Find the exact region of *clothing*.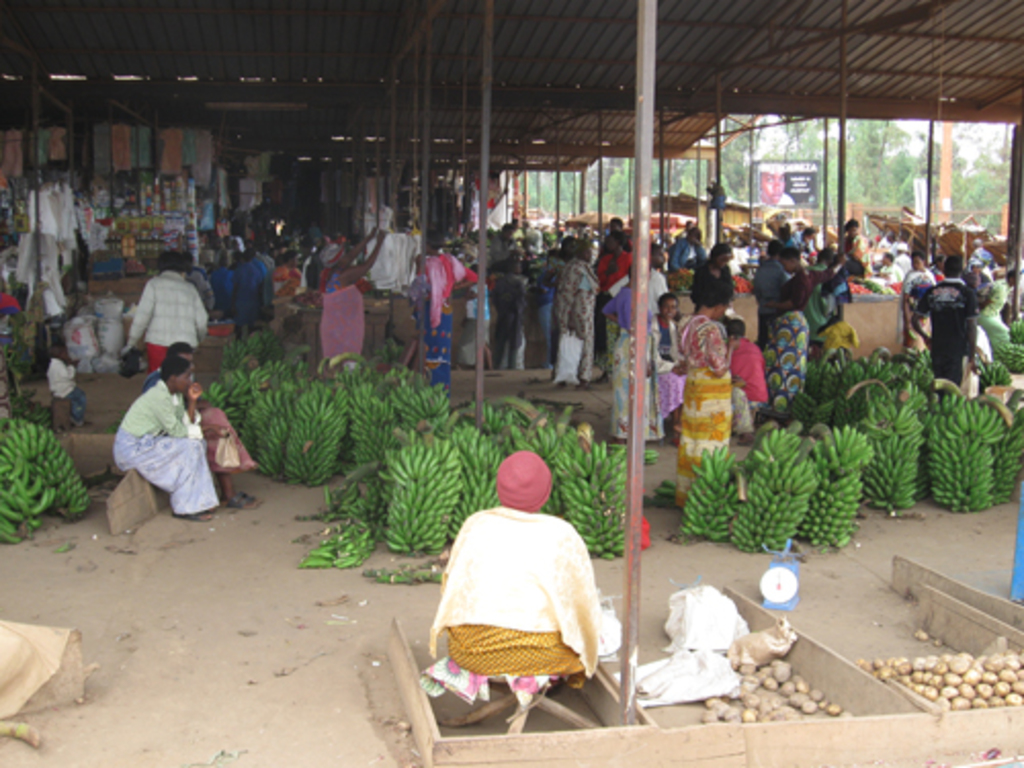
Exact region: select_region(494, 270, 516, 371).
